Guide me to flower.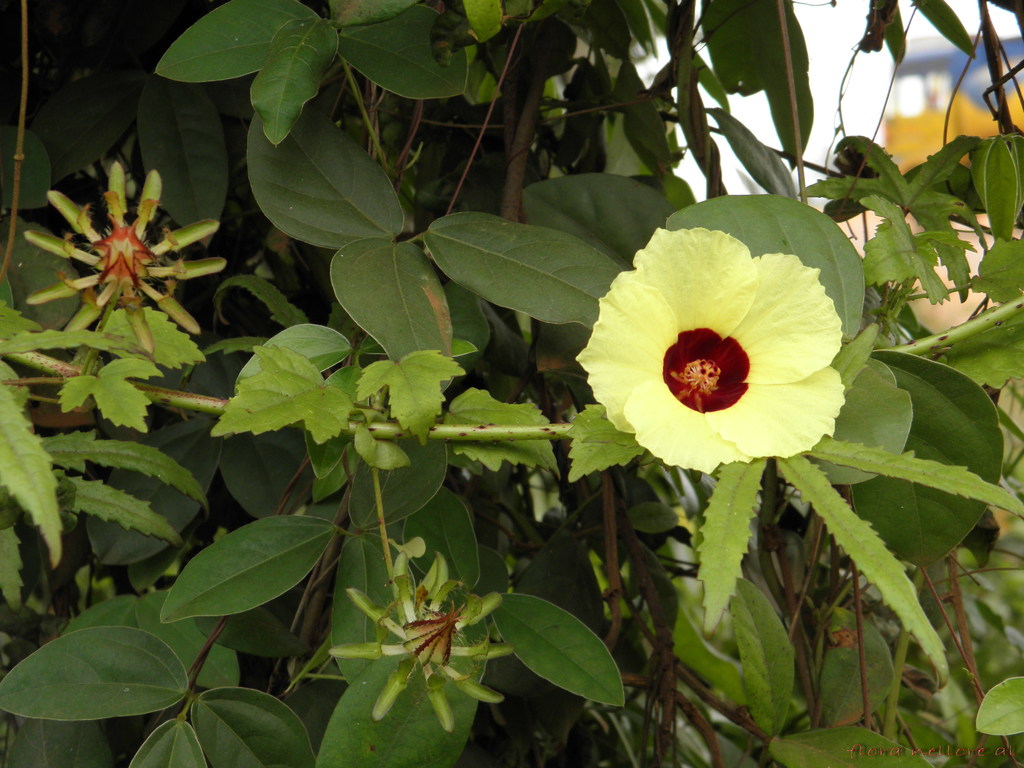
Guidance: x1=576 y1=221 x2=851 y2=475.
